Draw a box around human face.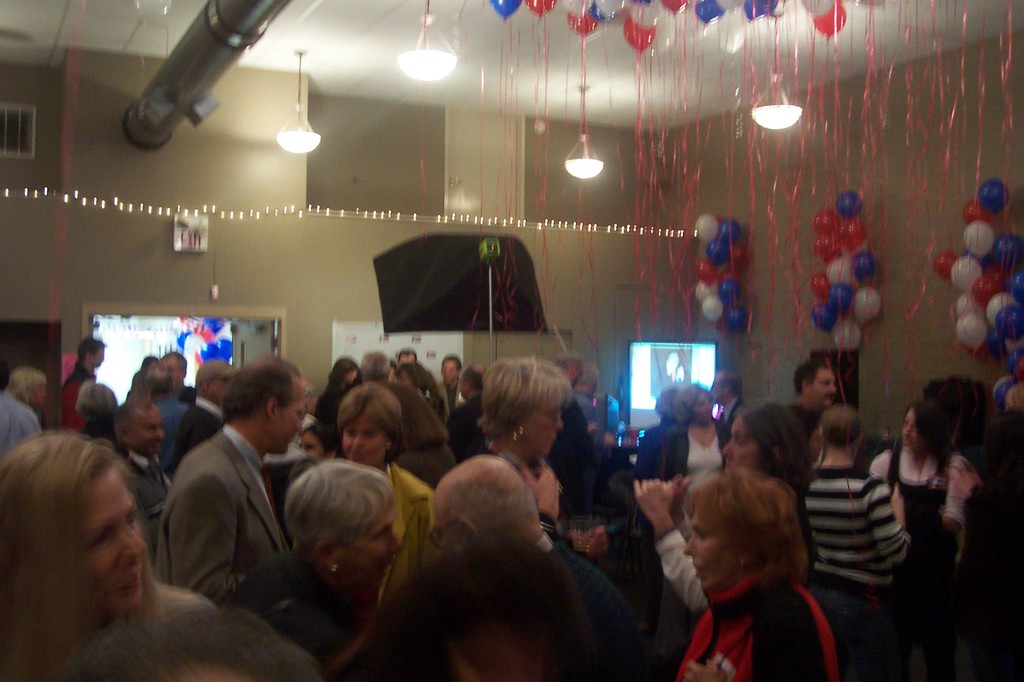
bbox=[340, 409, 381, 467].
